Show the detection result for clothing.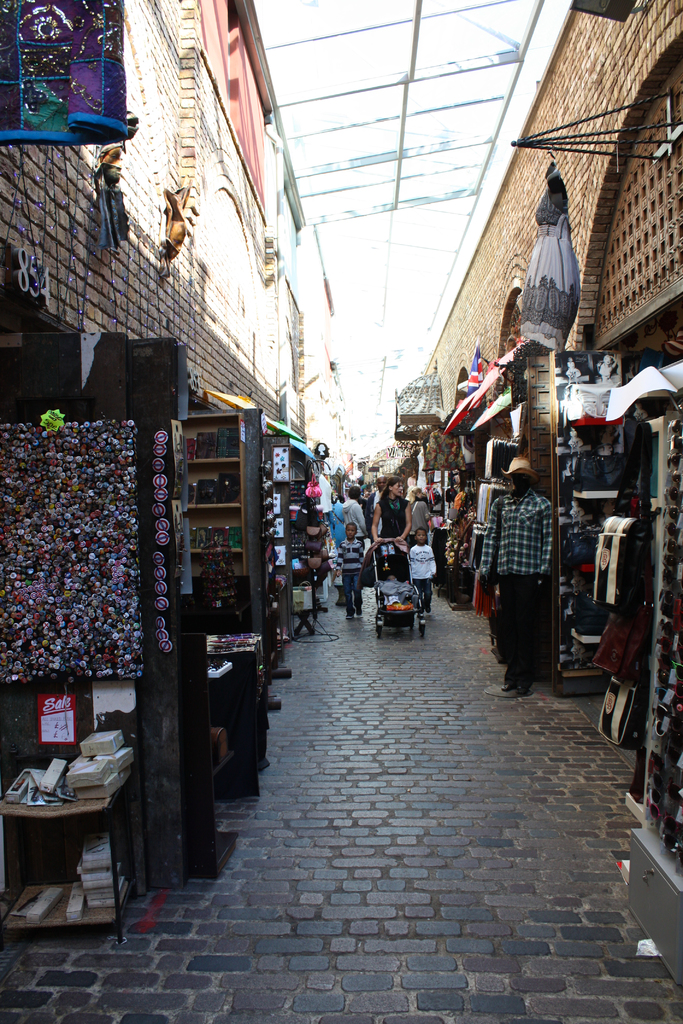
bbox=(482, 497, 548, 712).
